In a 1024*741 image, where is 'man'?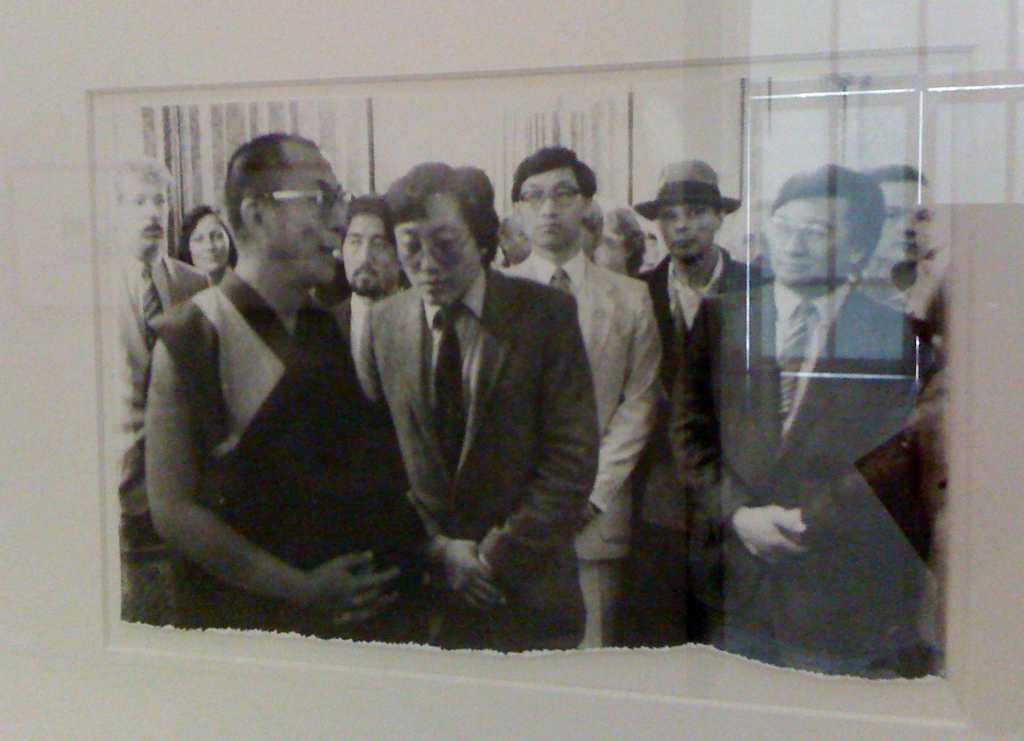
<region>501, 143, 662, 647</region>.
